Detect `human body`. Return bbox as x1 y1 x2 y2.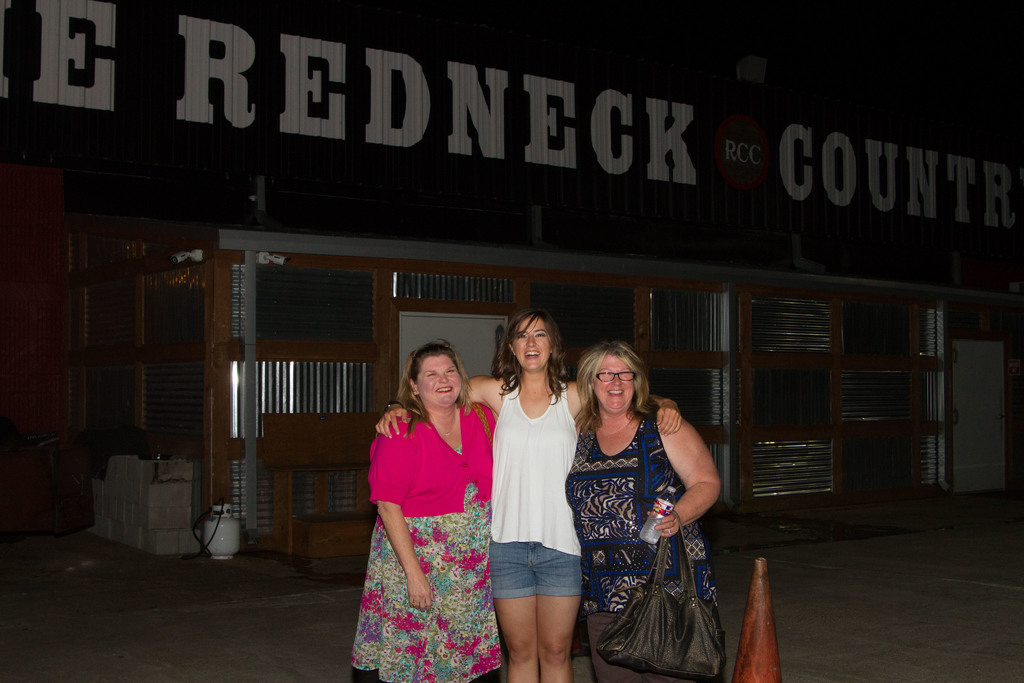
376 307 686 682.
